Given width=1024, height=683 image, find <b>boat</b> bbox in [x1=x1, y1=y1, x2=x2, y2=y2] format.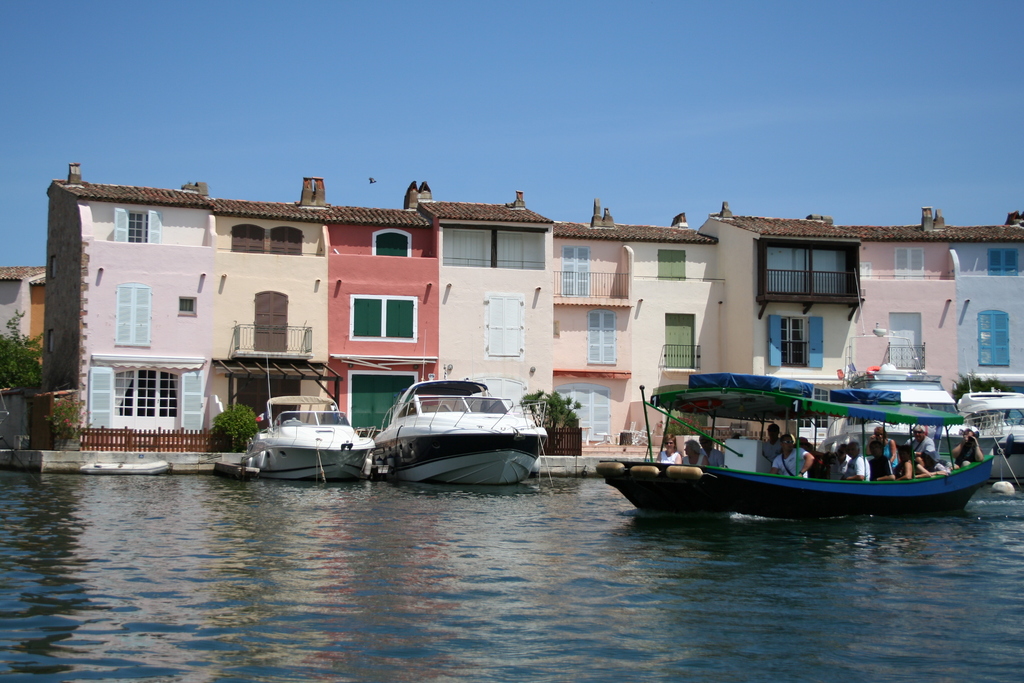
[x1=67, y1=454, x2=172, y2=478].
